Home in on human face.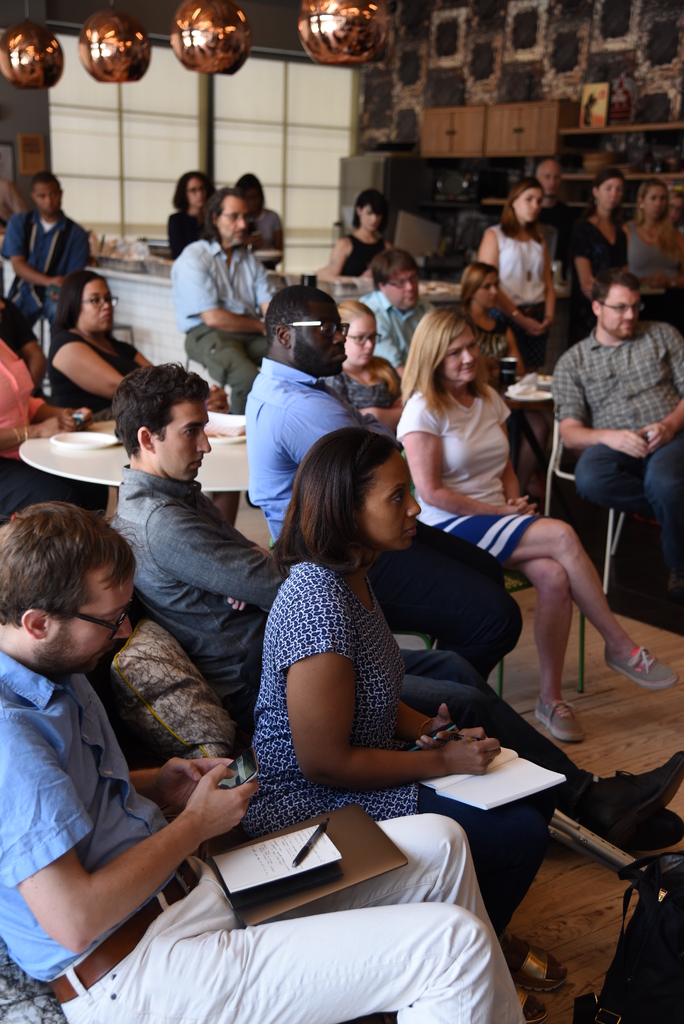
Homed in at detection(357, 455, 422, 552).
